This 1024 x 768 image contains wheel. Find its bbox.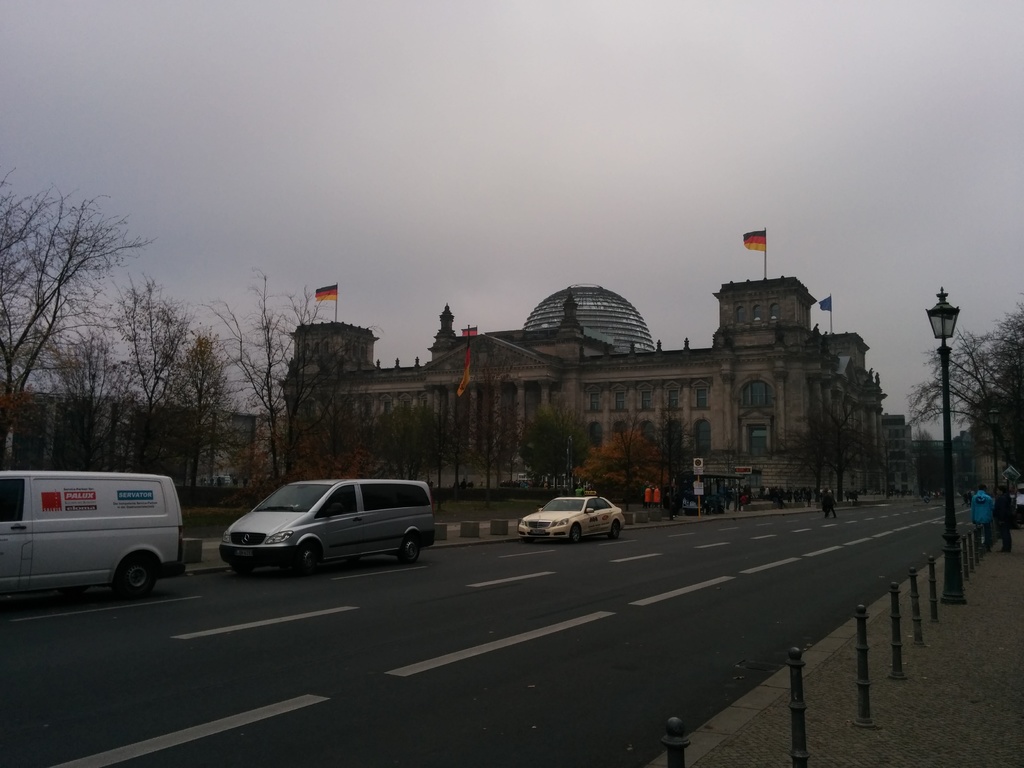
611:520:621:541.
